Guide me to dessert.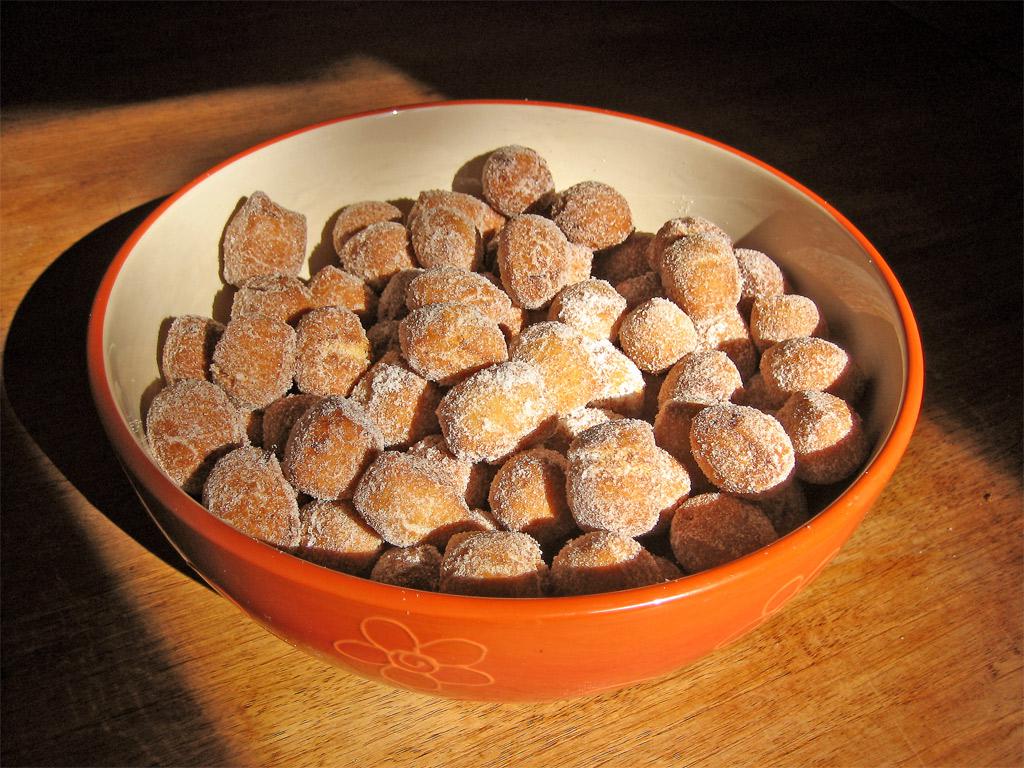
Guidance: Rect(285, 305, 366, 400).
